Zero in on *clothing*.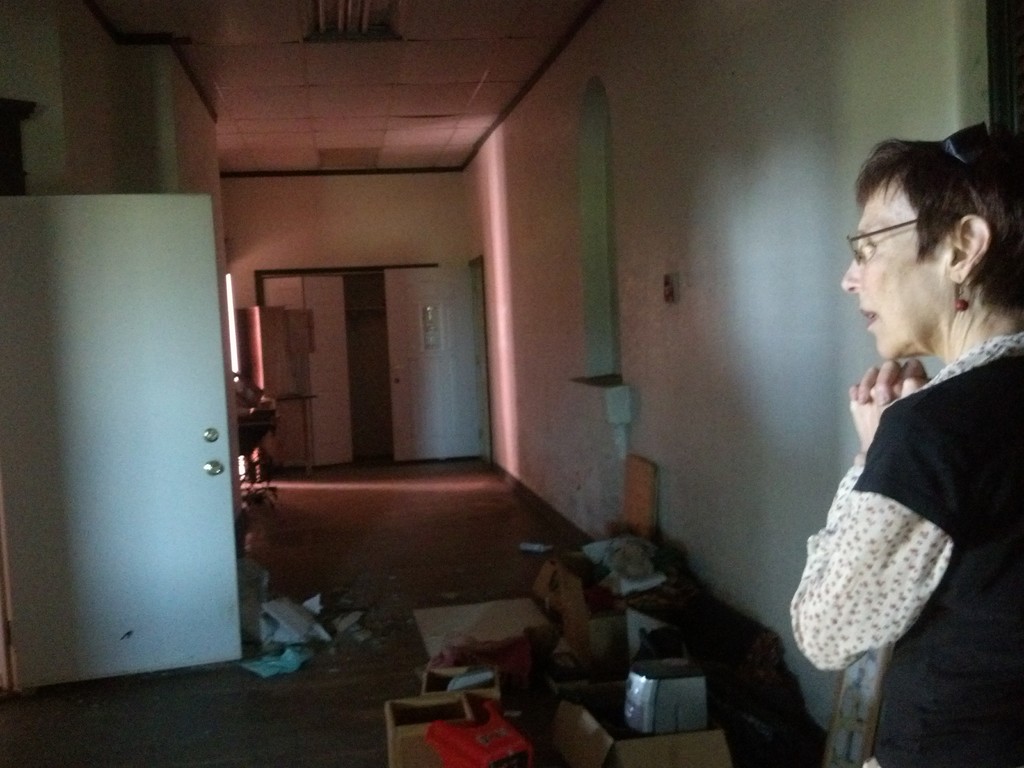
Zeroed in: [782, 333, 1023, 767].
